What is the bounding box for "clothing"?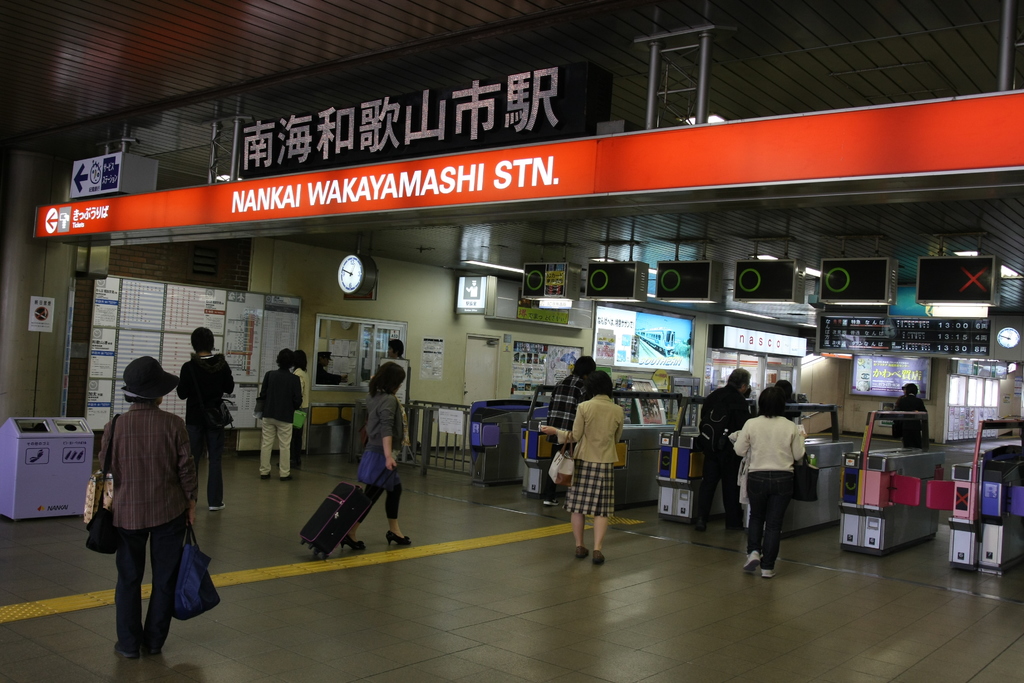
bbox(175, 352, 235, 506).
